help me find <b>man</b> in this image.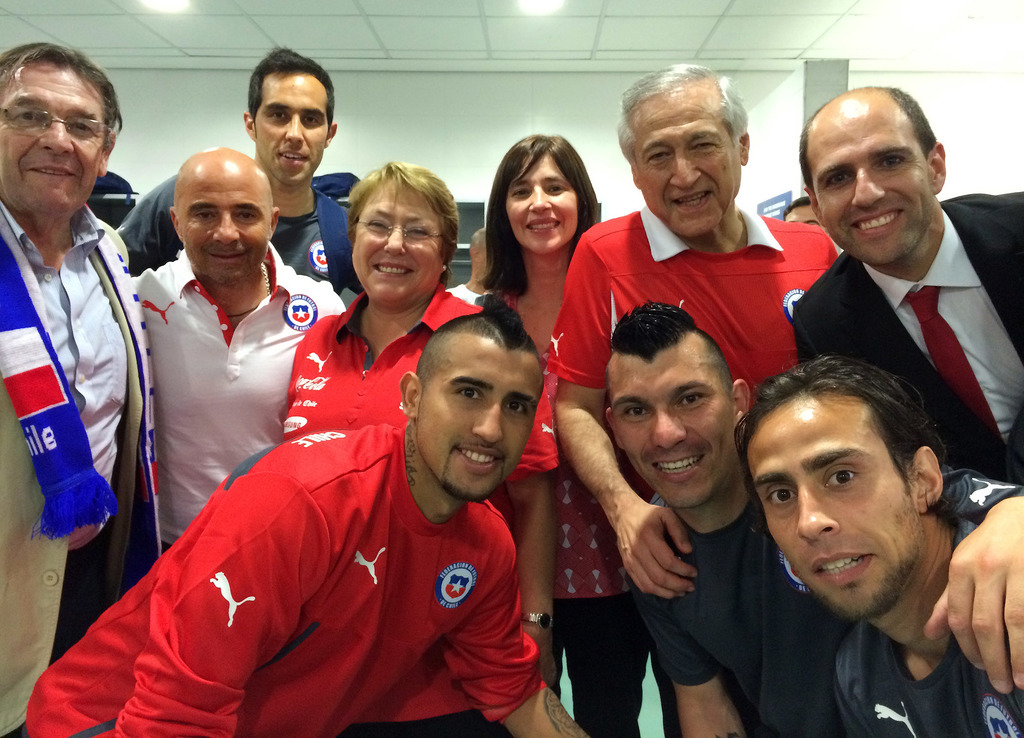
Found it: <region>605, 300, 1023, 737</region>.
